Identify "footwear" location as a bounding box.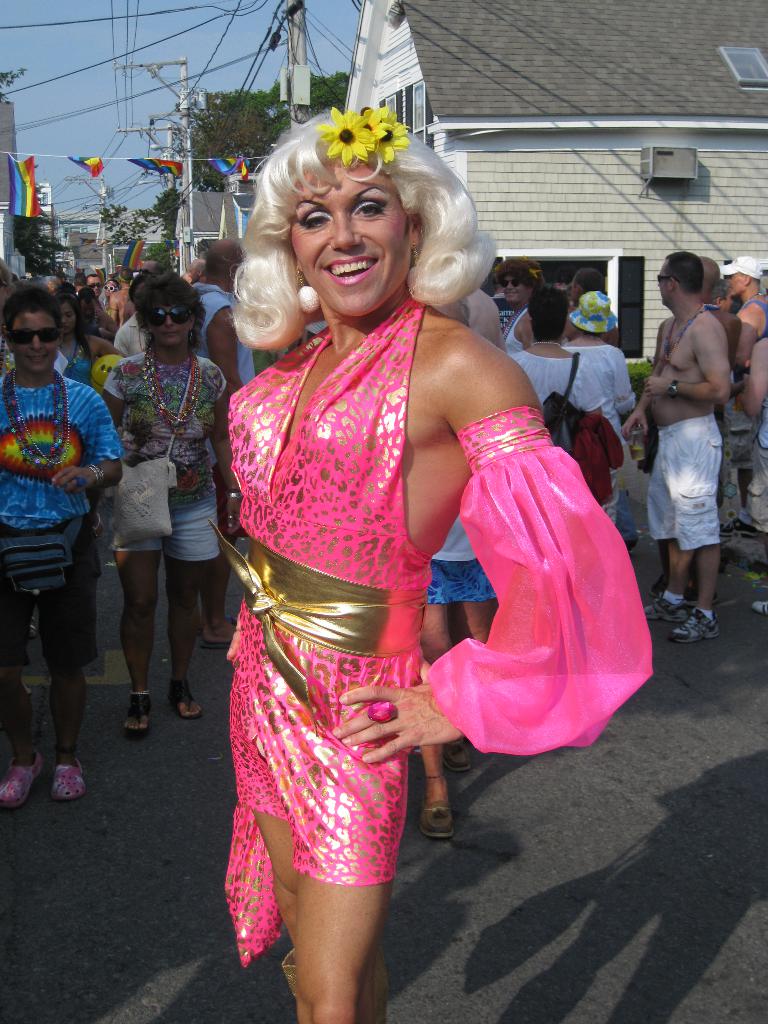
crop(166, 678, 203, 719).
